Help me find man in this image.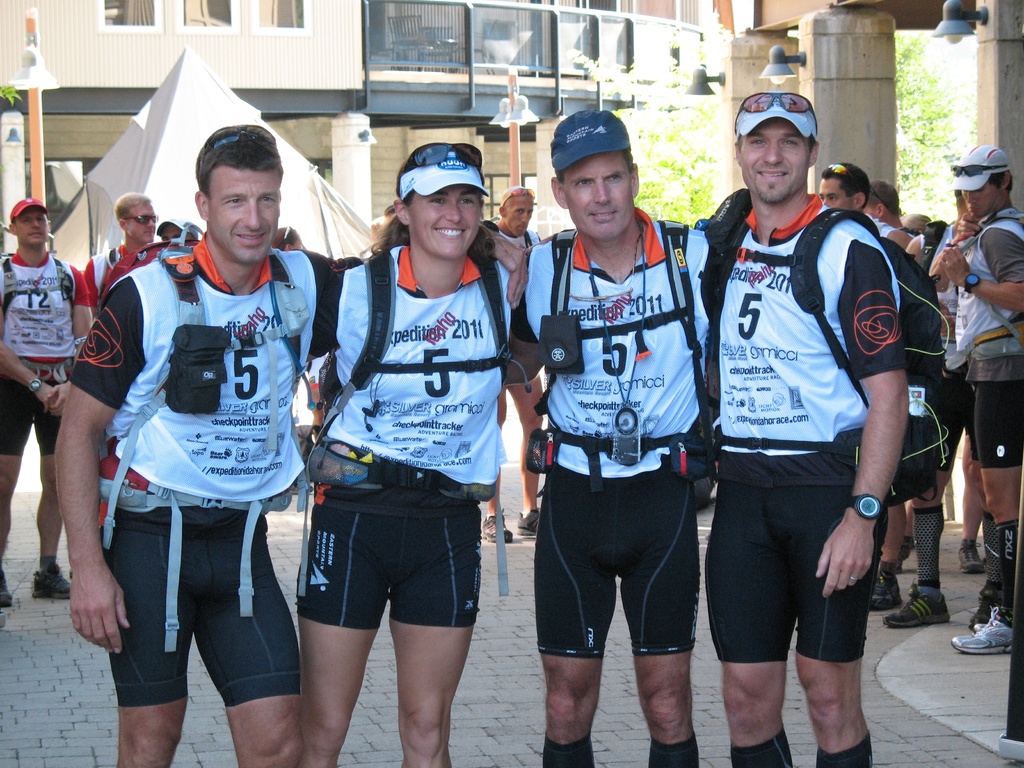
Found it: pyautogui.locateOnScreen(711, 95, 912, 767).
